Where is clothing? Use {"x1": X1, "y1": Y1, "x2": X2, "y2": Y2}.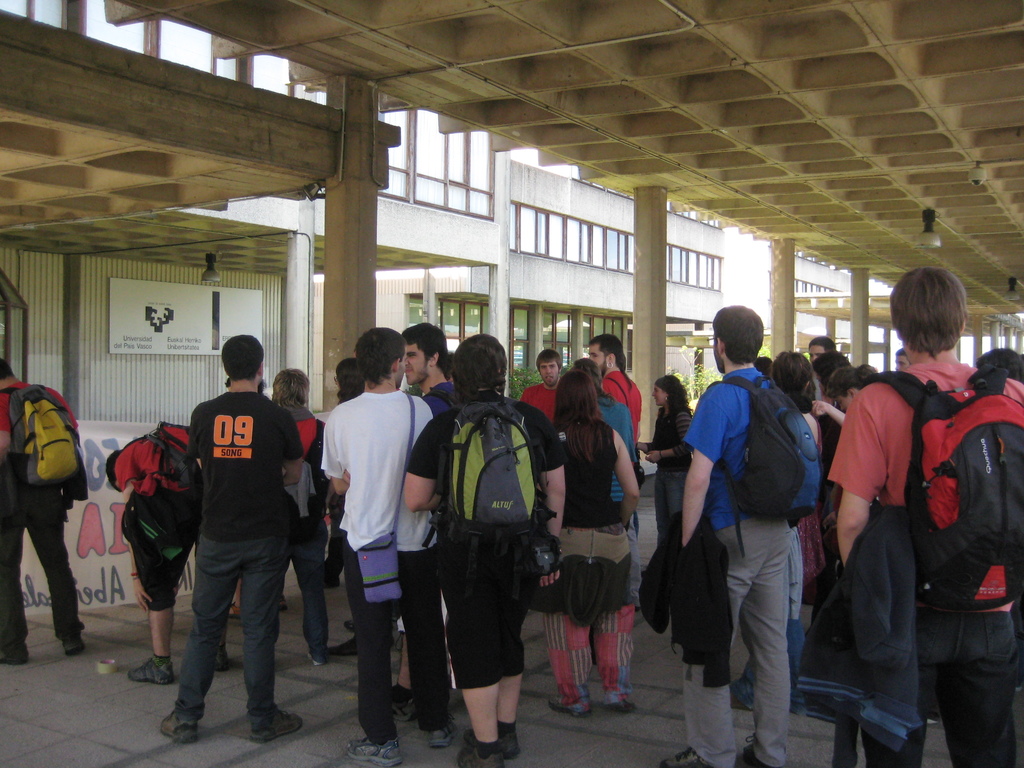
{"x1": 655, "y1": 410, "x2": 688, "y2": 473}.
